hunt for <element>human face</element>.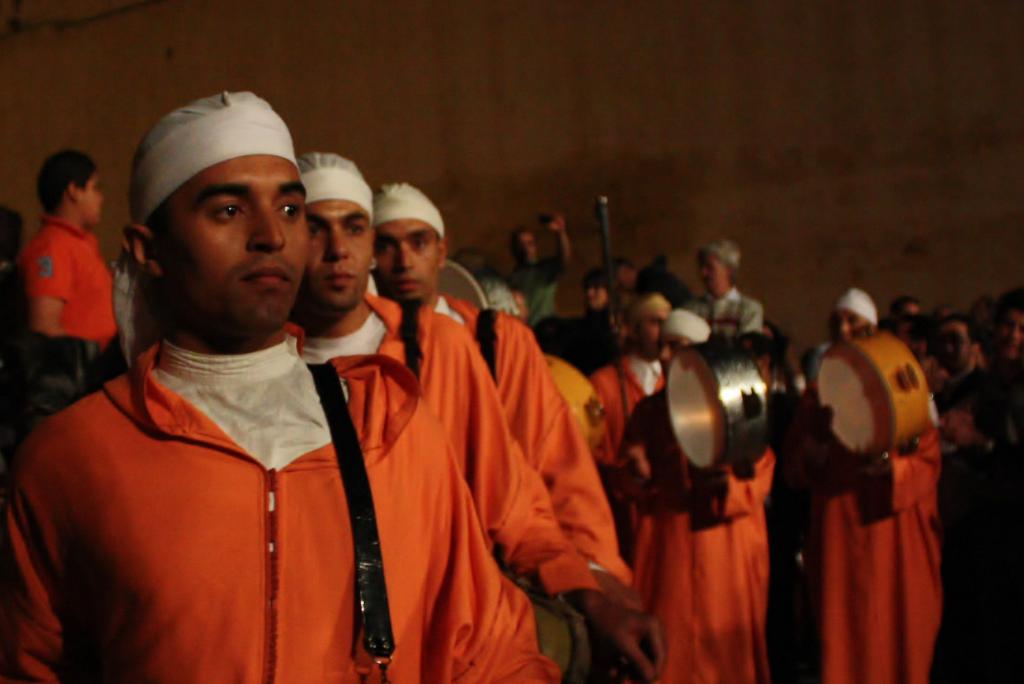
Hunted down at x1=582, y1=284, x2=605, y2=310.
